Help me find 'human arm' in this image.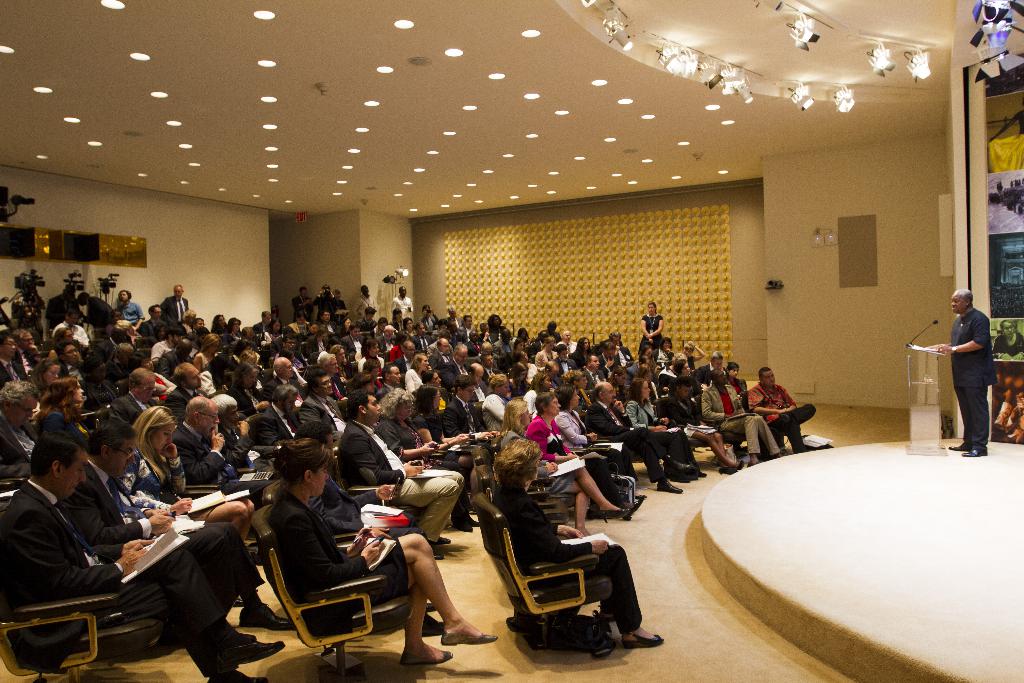
Found it: 522,502,607,559.
